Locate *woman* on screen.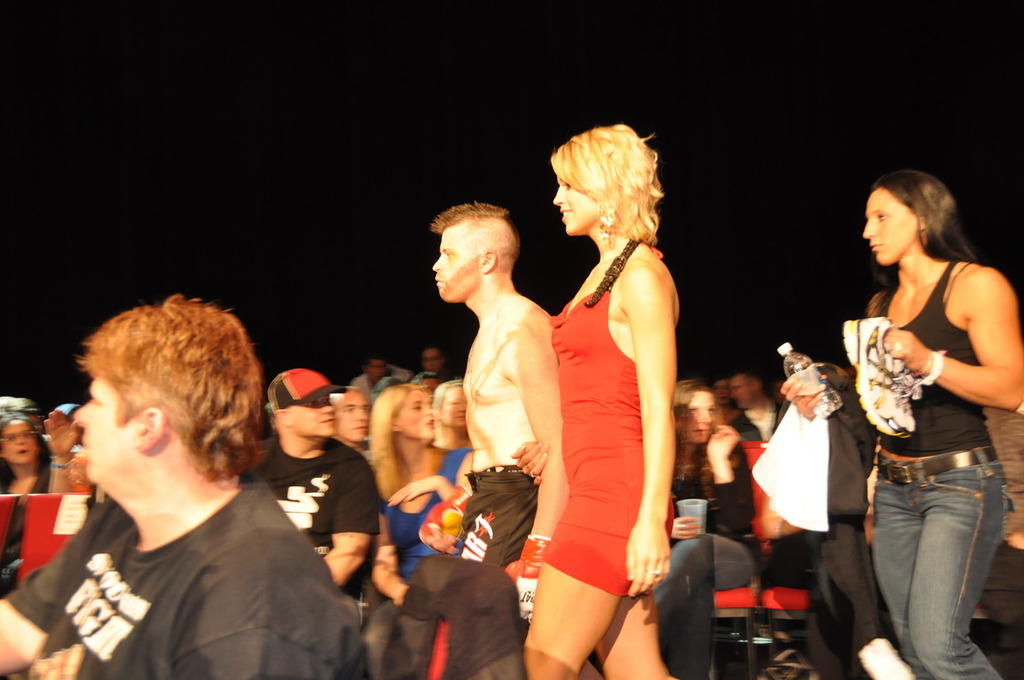
On screen at box(836, 158, 1019, 672).
